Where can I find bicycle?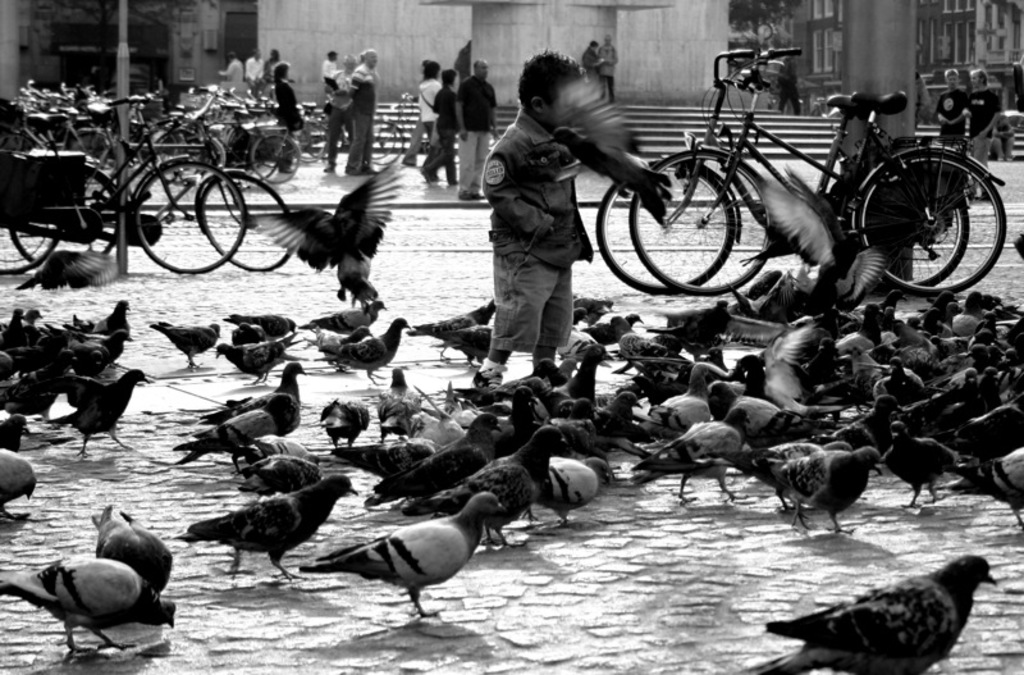
You can find it at 628,45,1006,300.
